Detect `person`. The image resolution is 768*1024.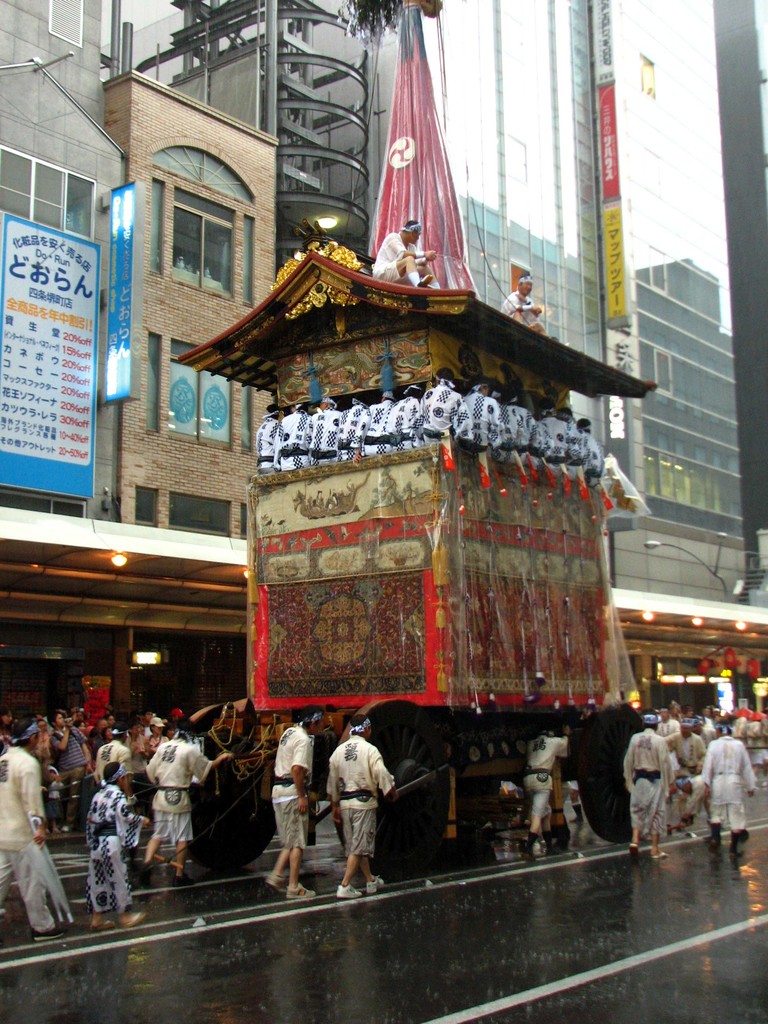
[525, 722, 570, 865].
